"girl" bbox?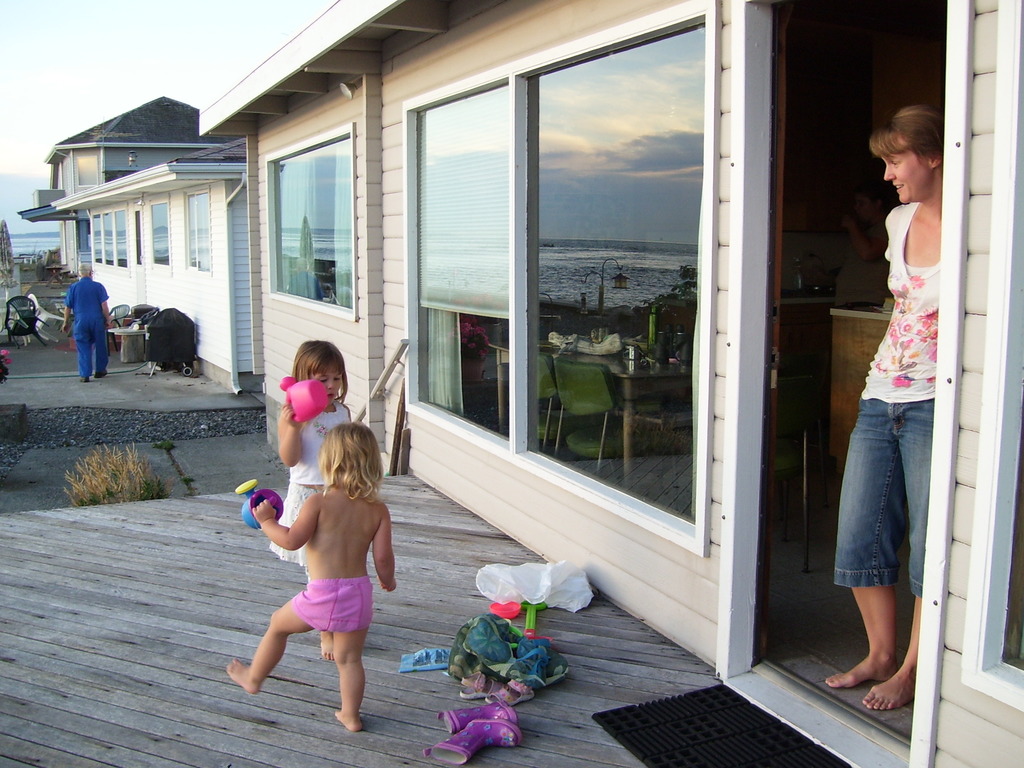
268, 334, 351, 583
